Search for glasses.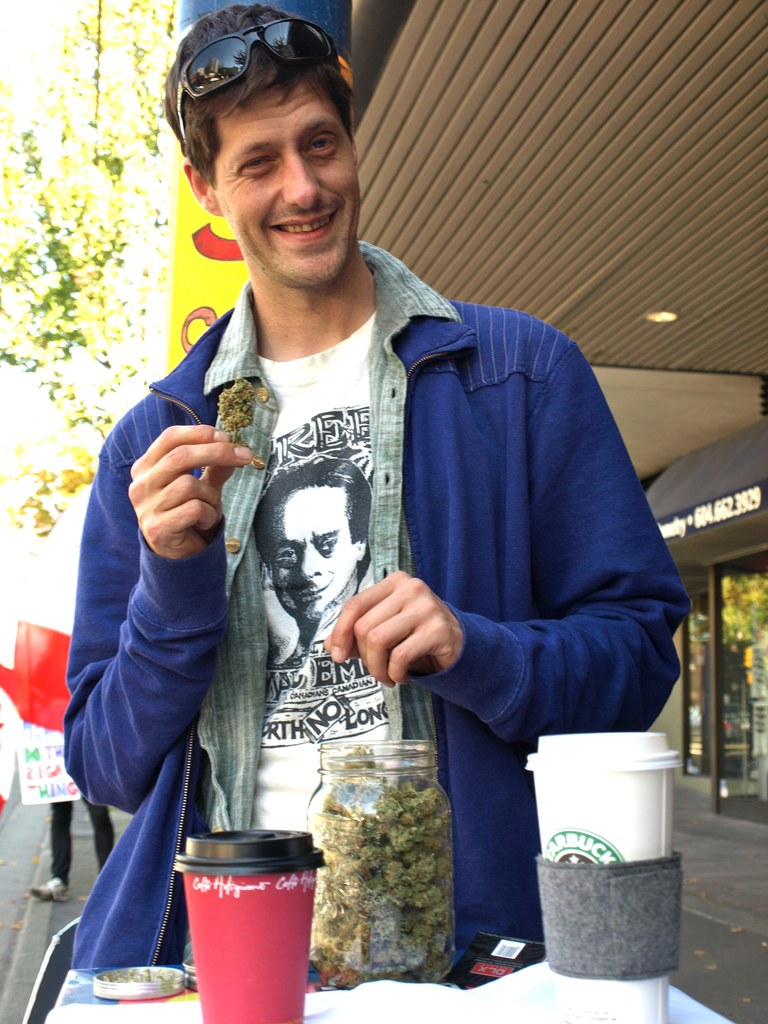
Found at (176,15,344,141).
